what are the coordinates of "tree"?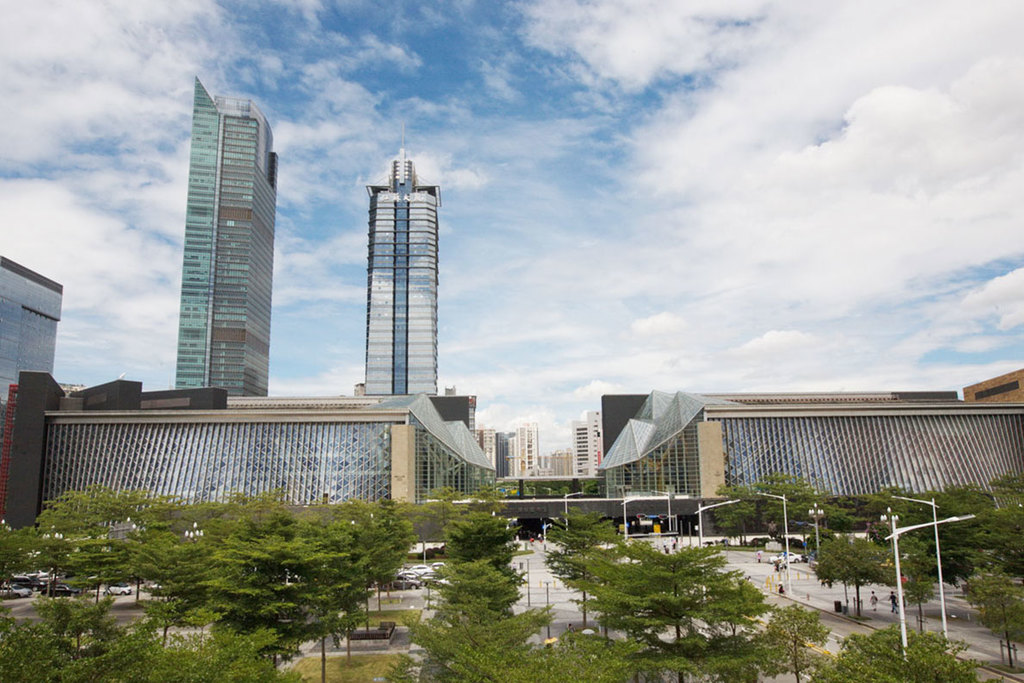
<region>140, 498, 395, 644</region>.
